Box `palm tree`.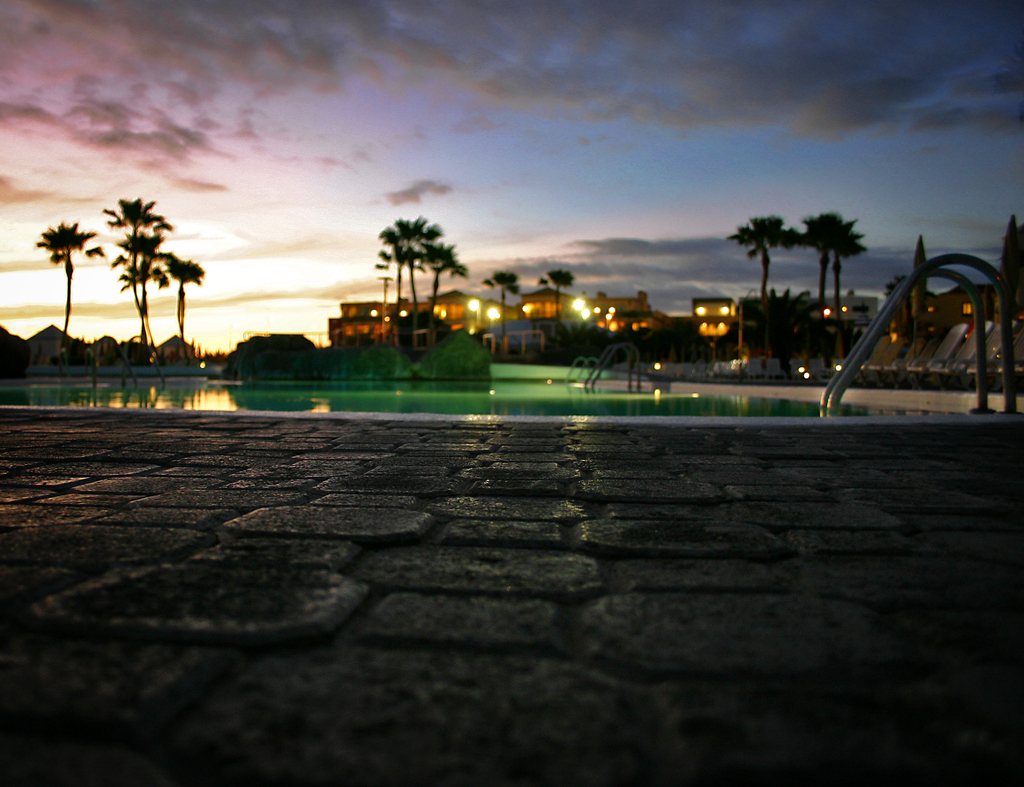
[left=392, top=219, right=435, bottom=292].
